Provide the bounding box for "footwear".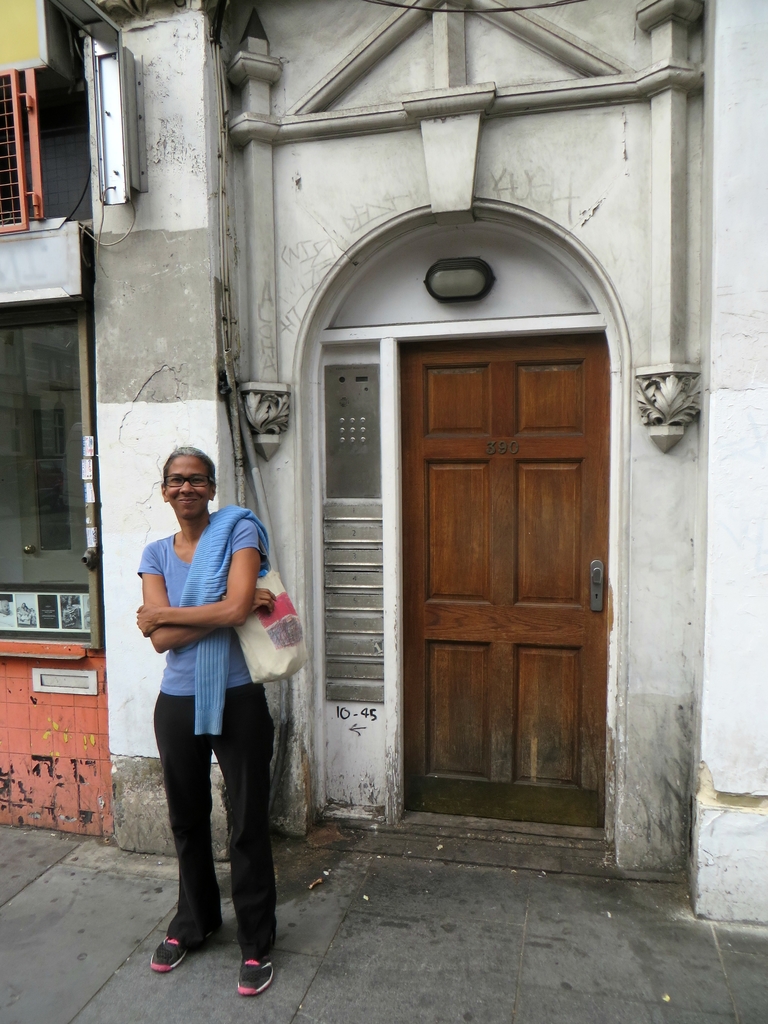
crop(147, 927, 196, 977).
